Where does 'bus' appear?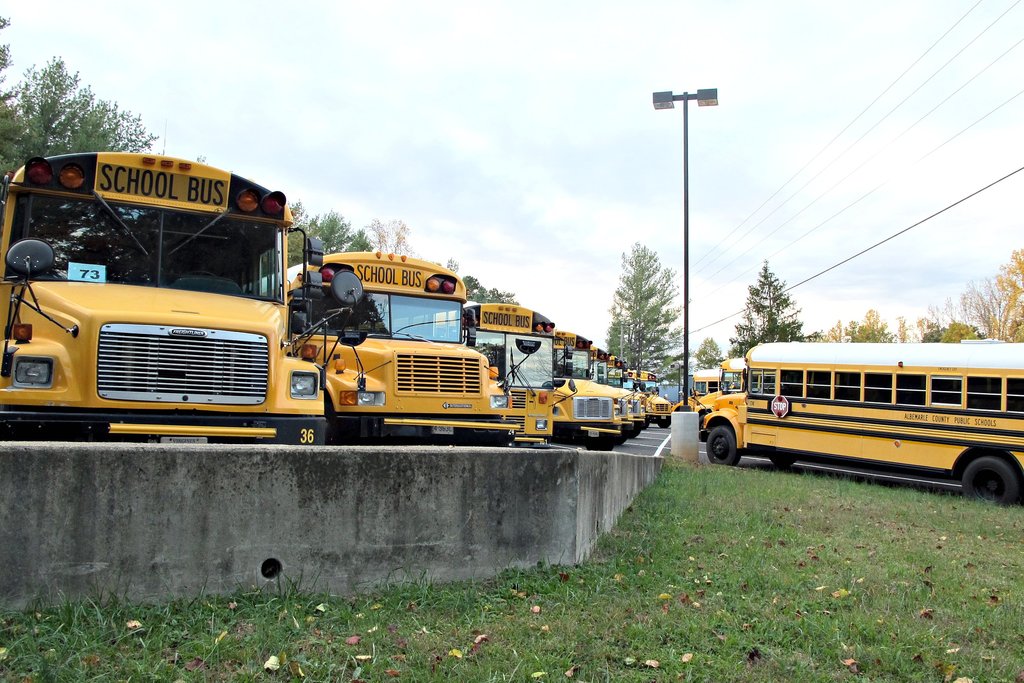
Appears at [left=698, top=335, right=1023, bottom=511].
